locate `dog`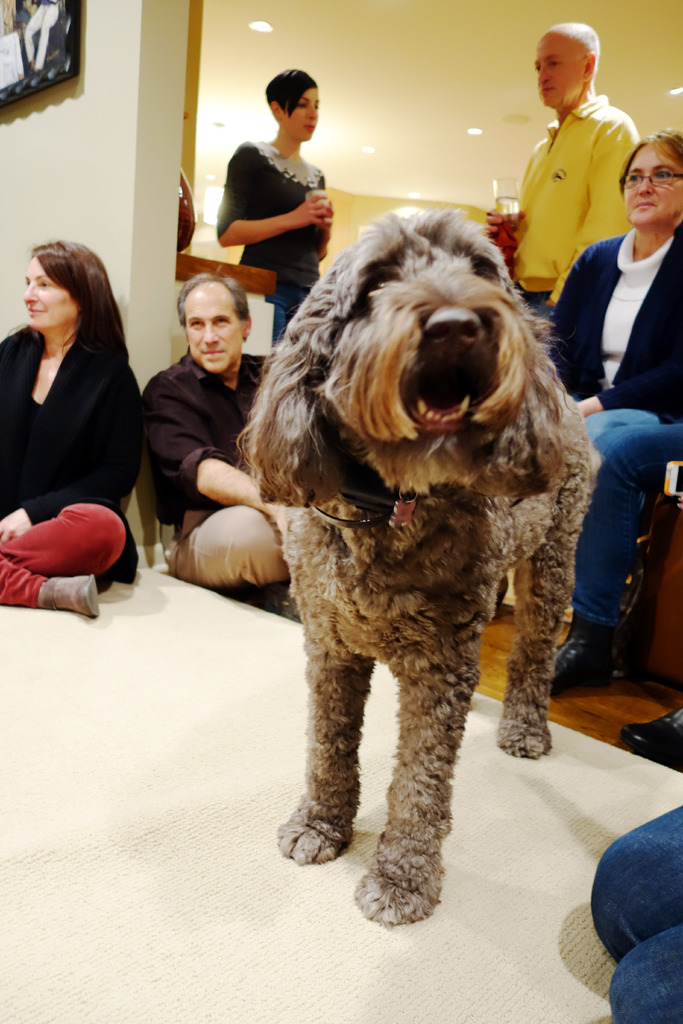
{"left": 248, "top": 204, "right": 600, "bottom": 933}
